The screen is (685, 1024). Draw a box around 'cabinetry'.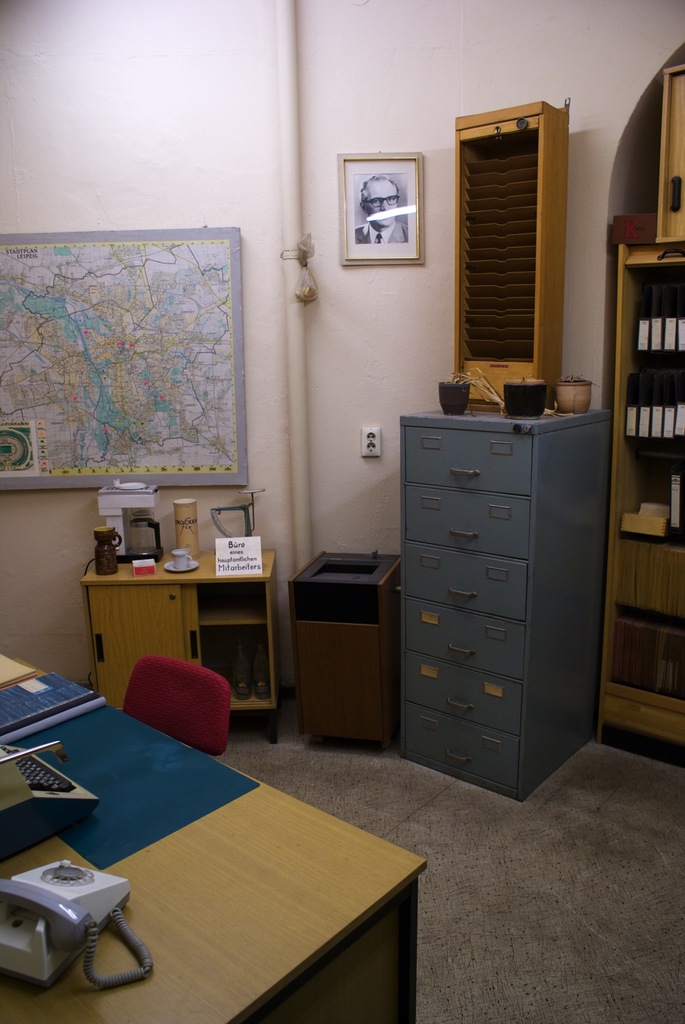
BBox(329, 267, 629, 822).
